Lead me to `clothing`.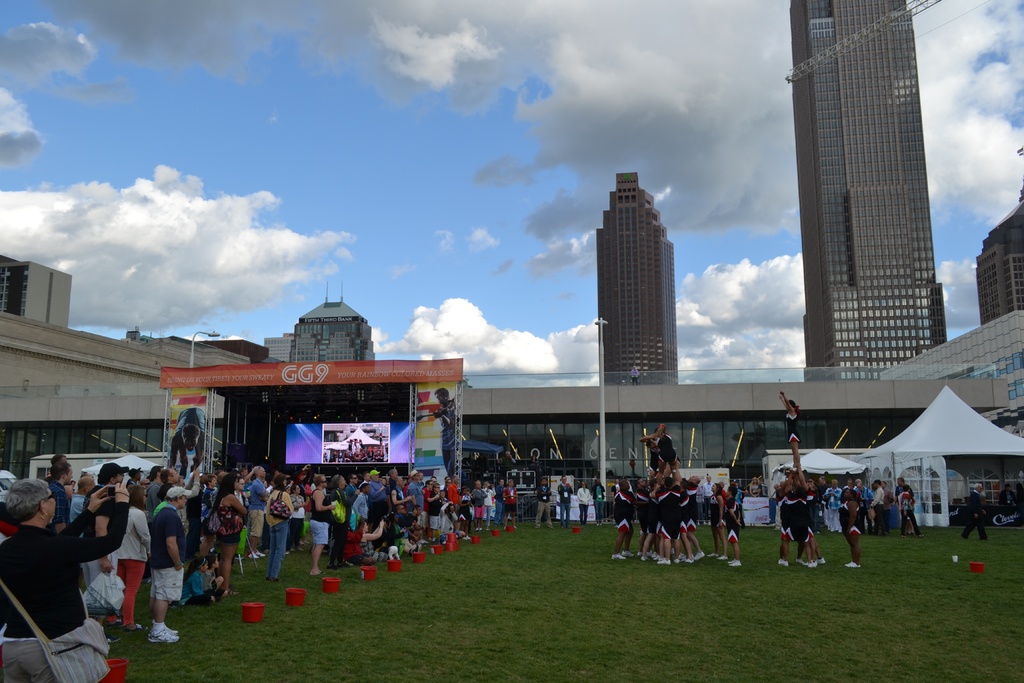
Lead to 305, 488, 330, 543.
